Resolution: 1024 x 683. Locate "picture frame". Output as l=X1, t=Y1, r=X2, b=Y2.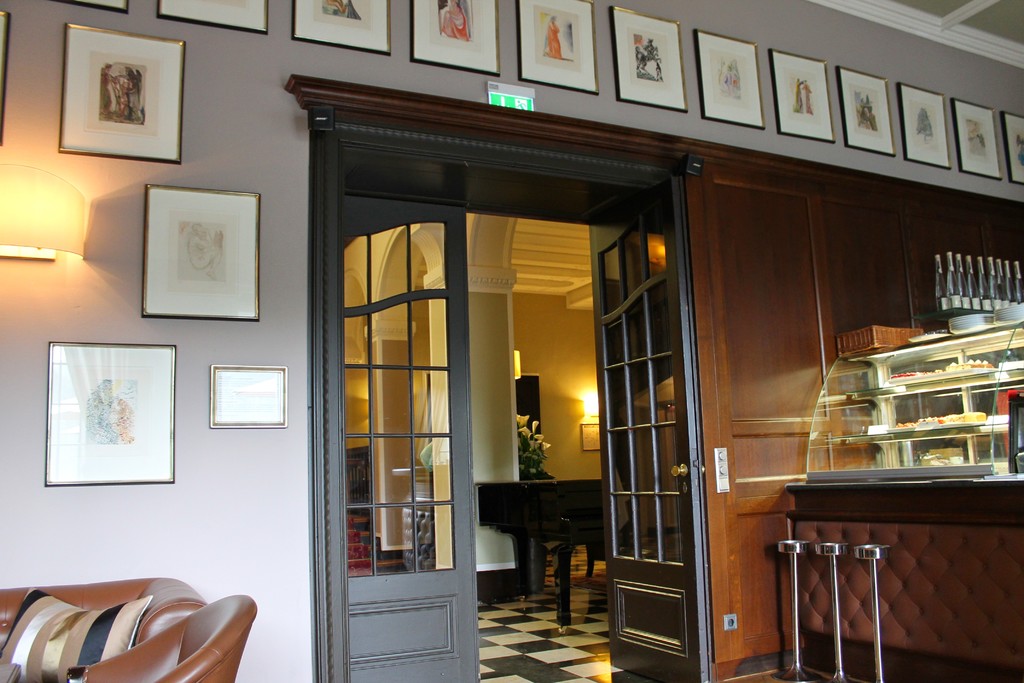
l=837, t=67, r=896, b=158.
